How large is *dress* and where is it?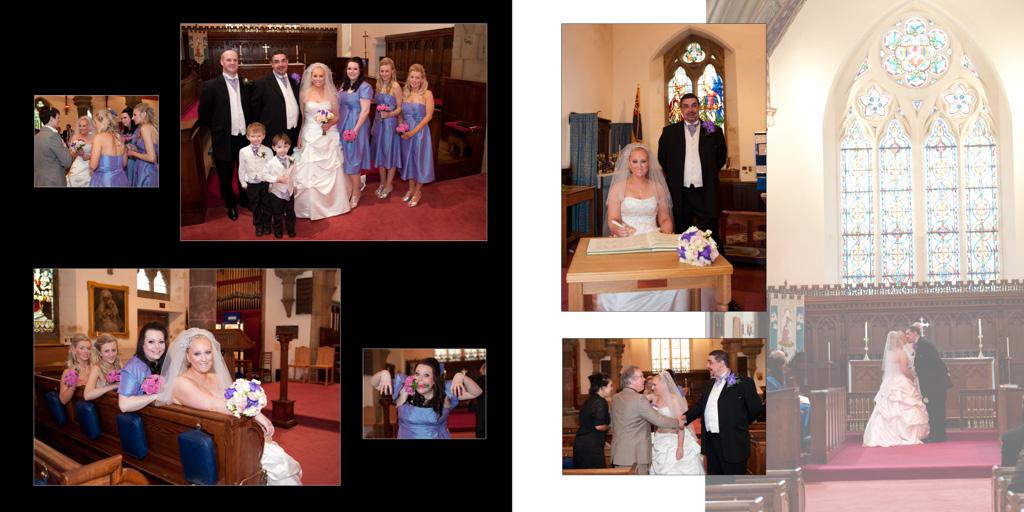
Bounding box: 390/374/461/440.
